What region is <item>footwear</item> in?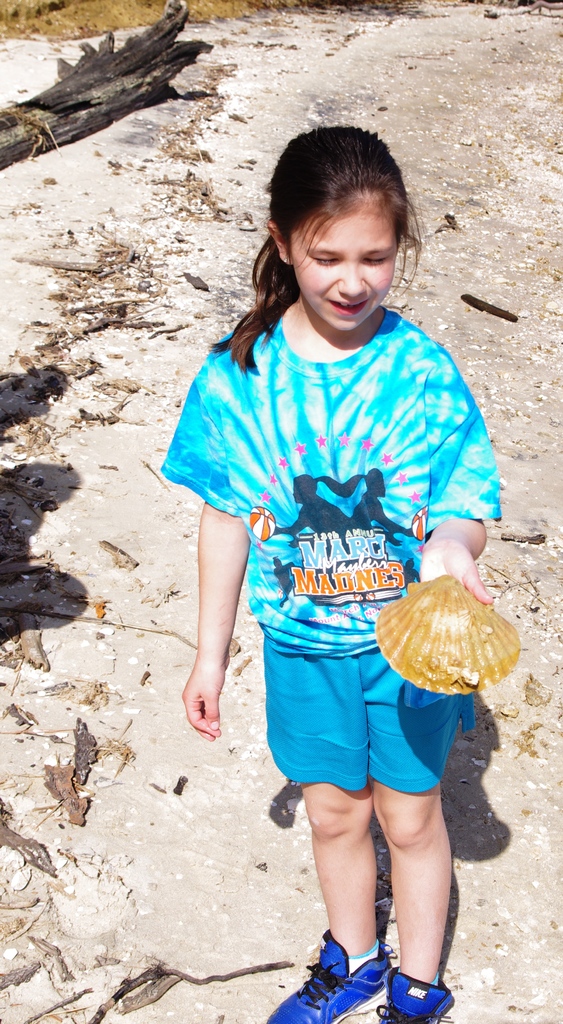
box=[272, 931, 394, 1023].
